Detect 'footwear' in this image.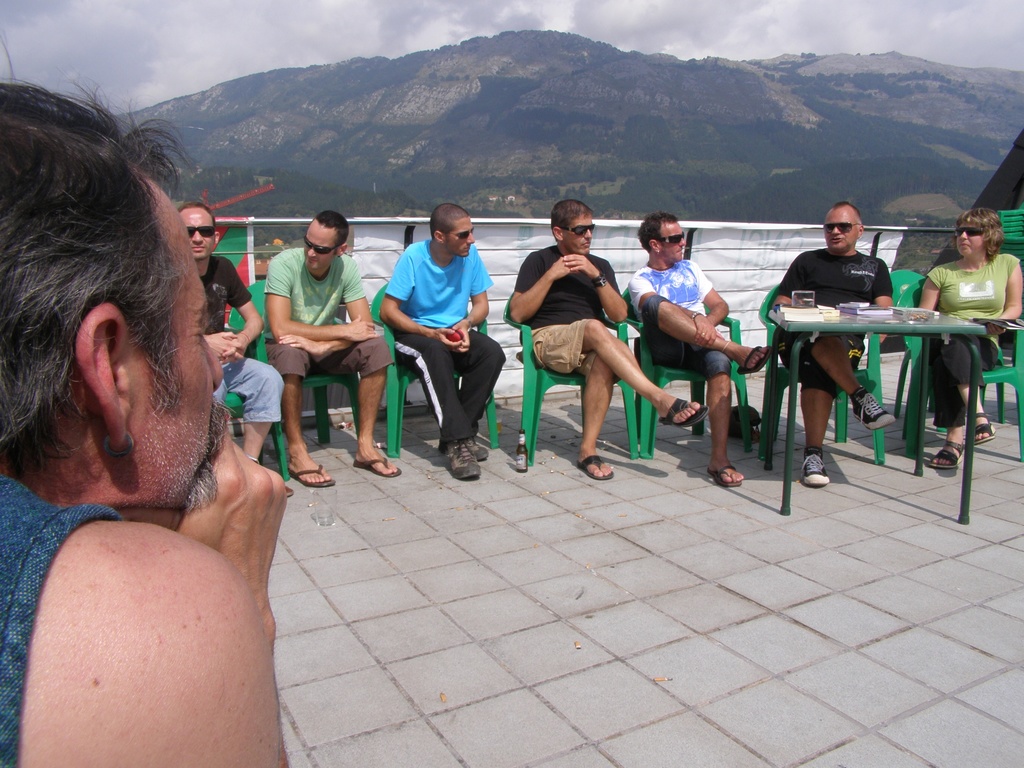
Detection: 713,462,739,488.
